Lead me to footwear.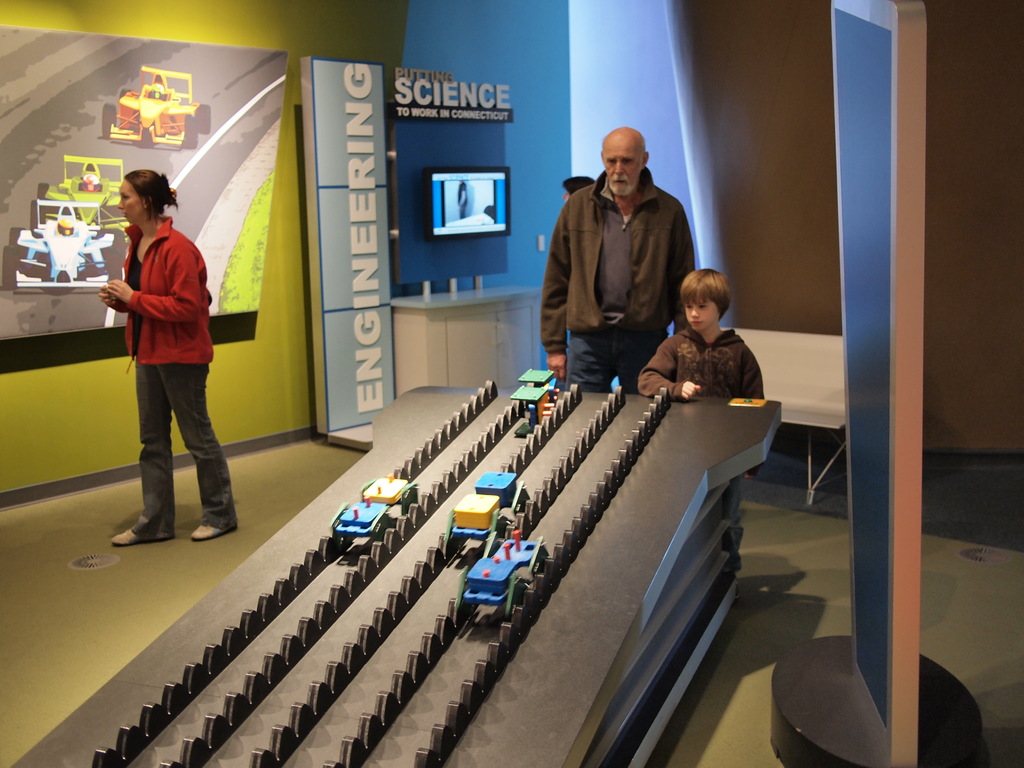
Lead to (112,525,163,540).
